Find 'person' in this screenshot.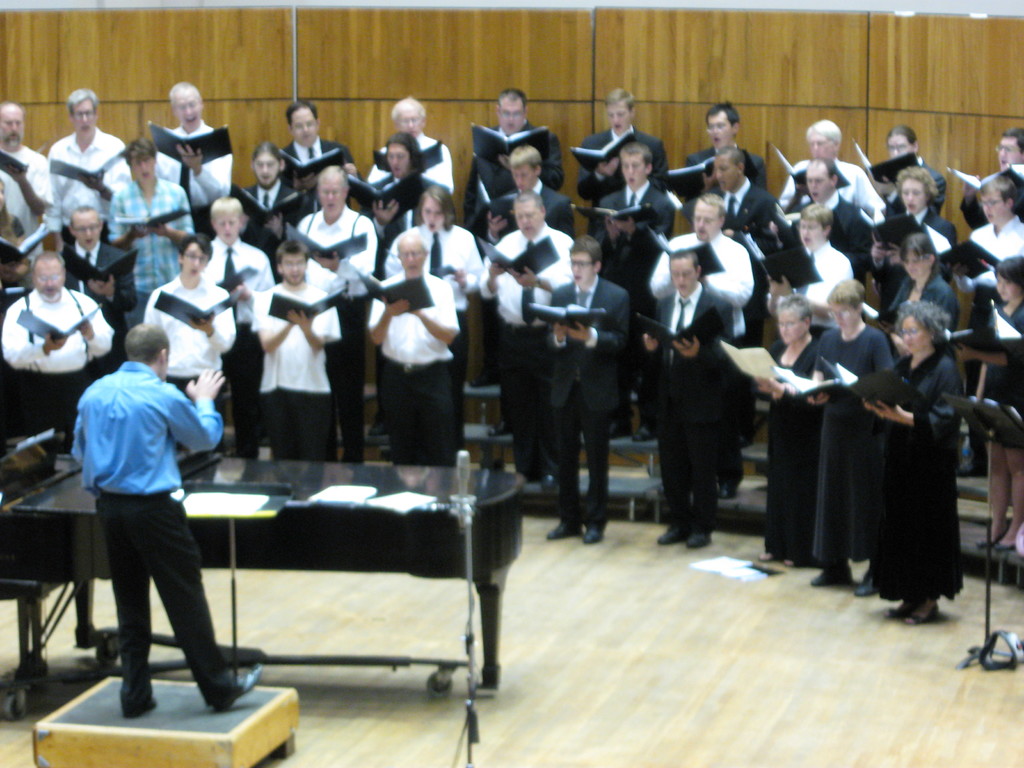
The bounding box for 'person' is (64, 289, 229, 733).
